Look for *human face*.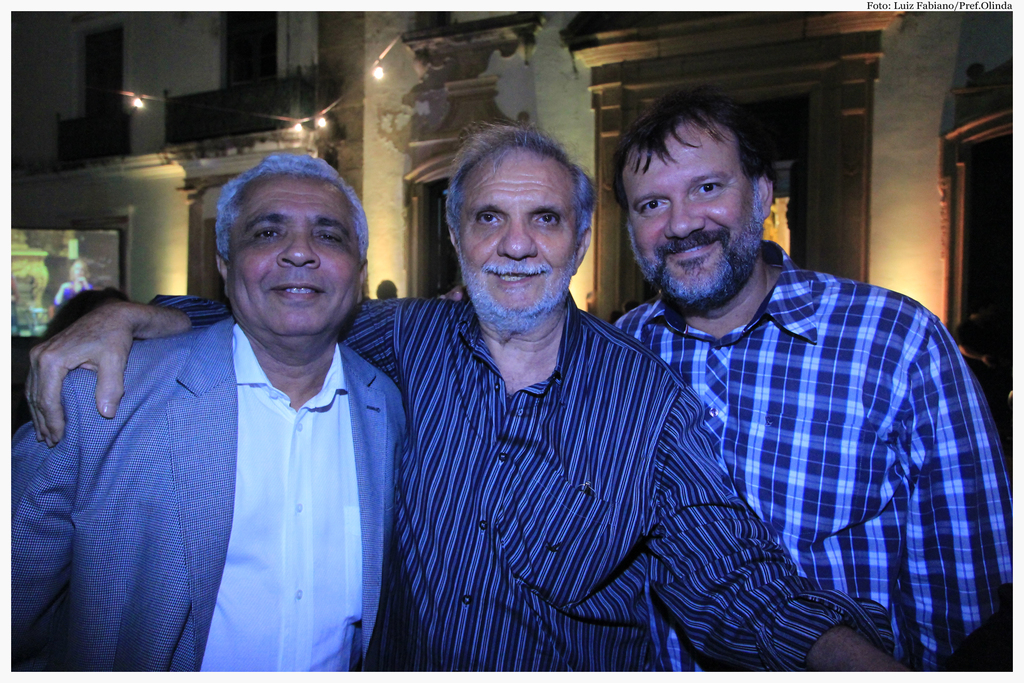
Found: Rect(460, 151, 570, 327).
